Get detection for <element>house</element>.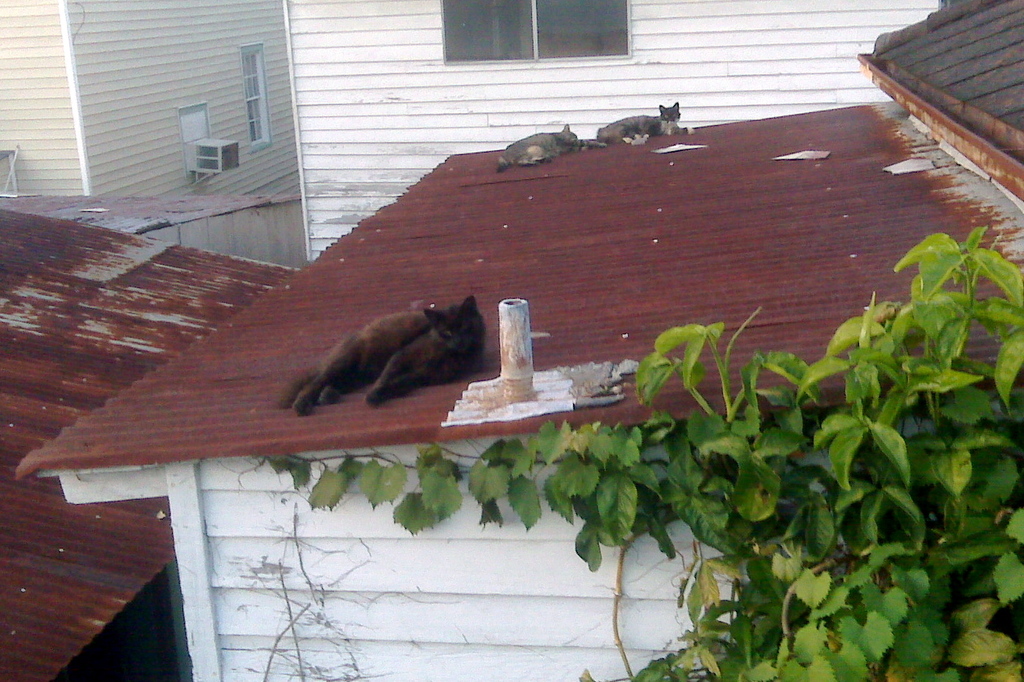
Detection: (x1=7, y1=0, x2=1023, y2=681).
